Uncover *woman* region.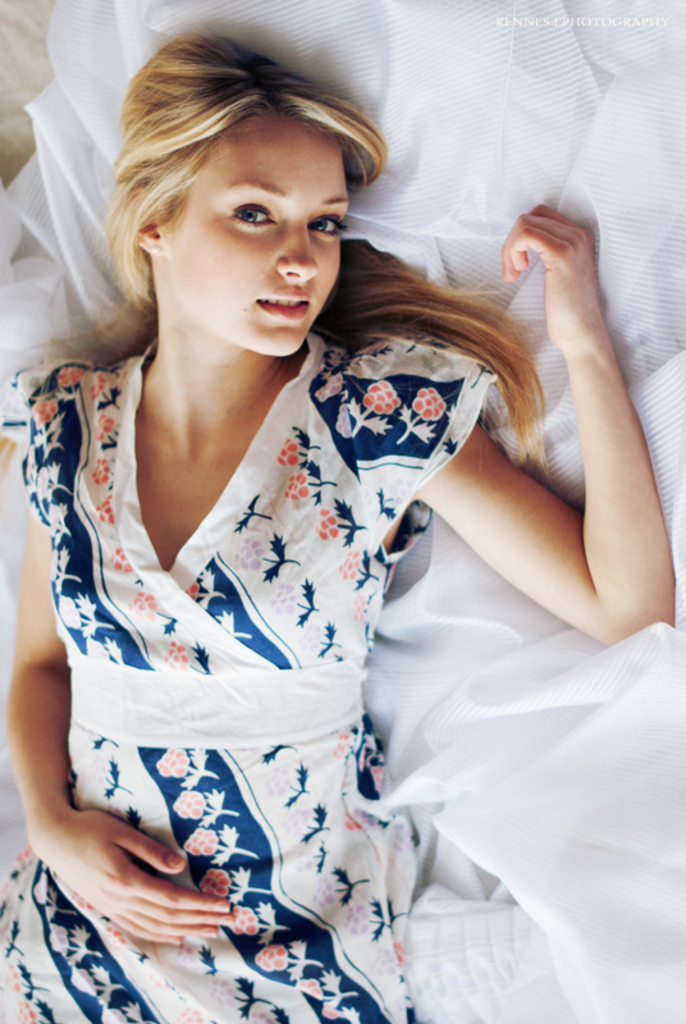
Uncovered: bbox(0, 52, 619, 977).
